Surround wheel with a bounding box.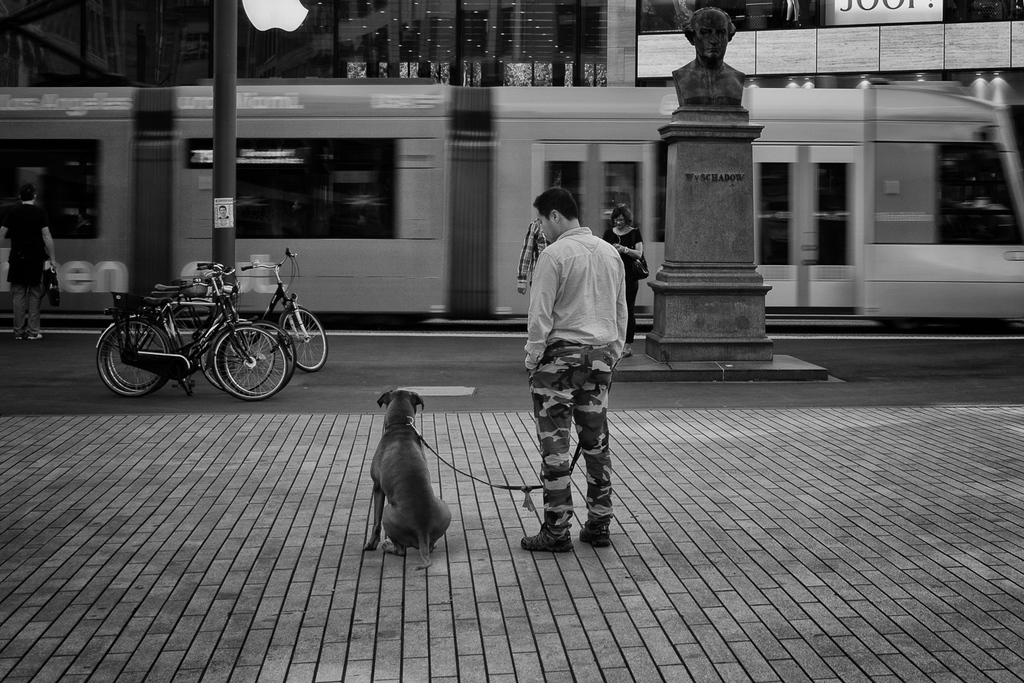
Rect(105, 318, 160, 395).
